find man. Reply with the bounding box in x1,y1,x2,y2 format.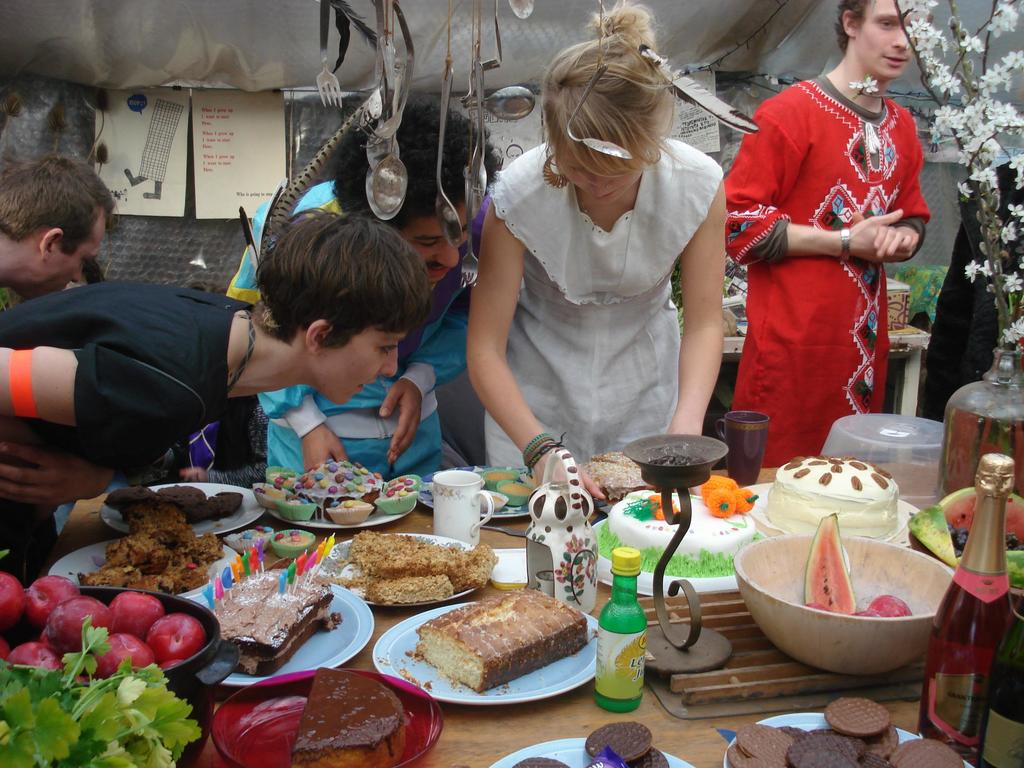
236,99,501,474.
